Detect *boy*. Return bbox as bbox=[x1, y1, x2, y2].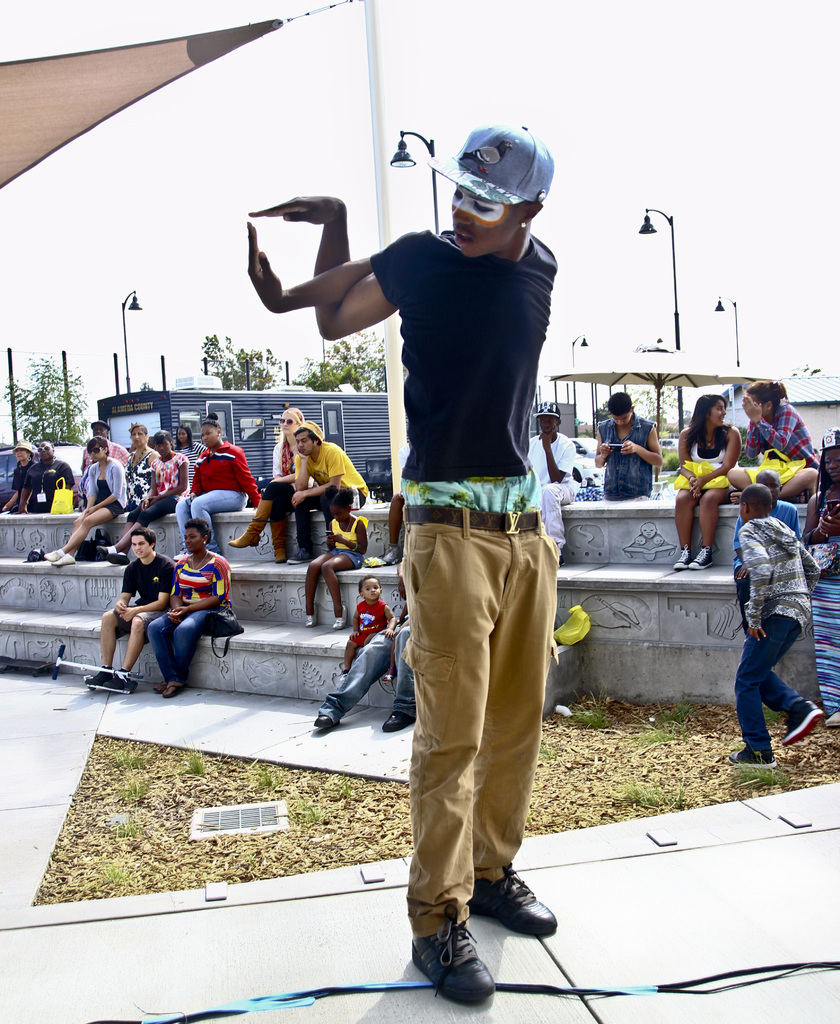
bbox=[241, 129, 559, 1004].
